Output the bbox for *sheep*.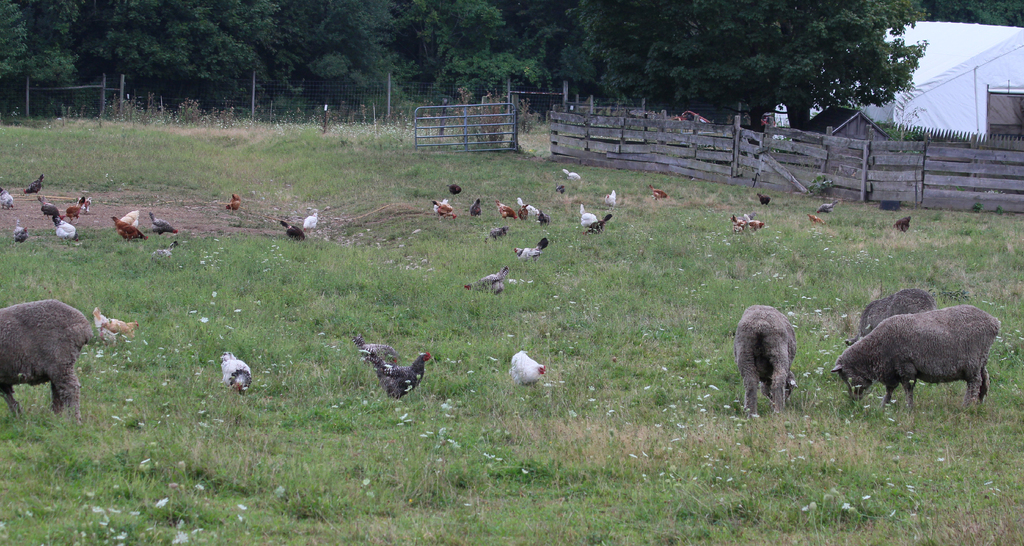
x1=845, y1=289, x2=935, y2=346.
